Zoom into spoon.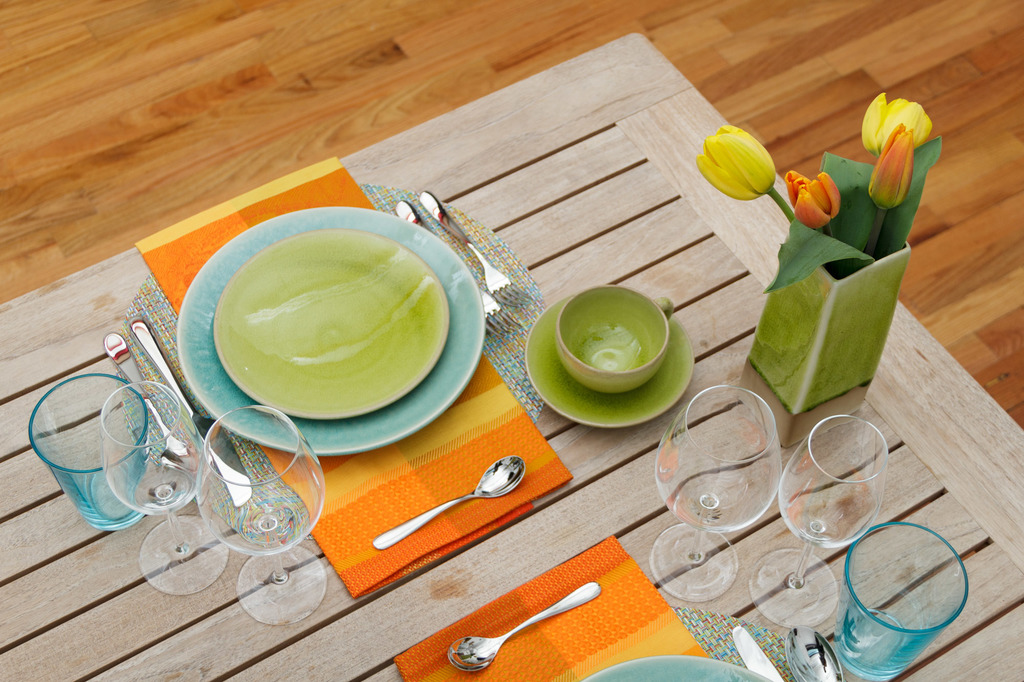
Zoom target: <box>446,580,601,671</box>.
